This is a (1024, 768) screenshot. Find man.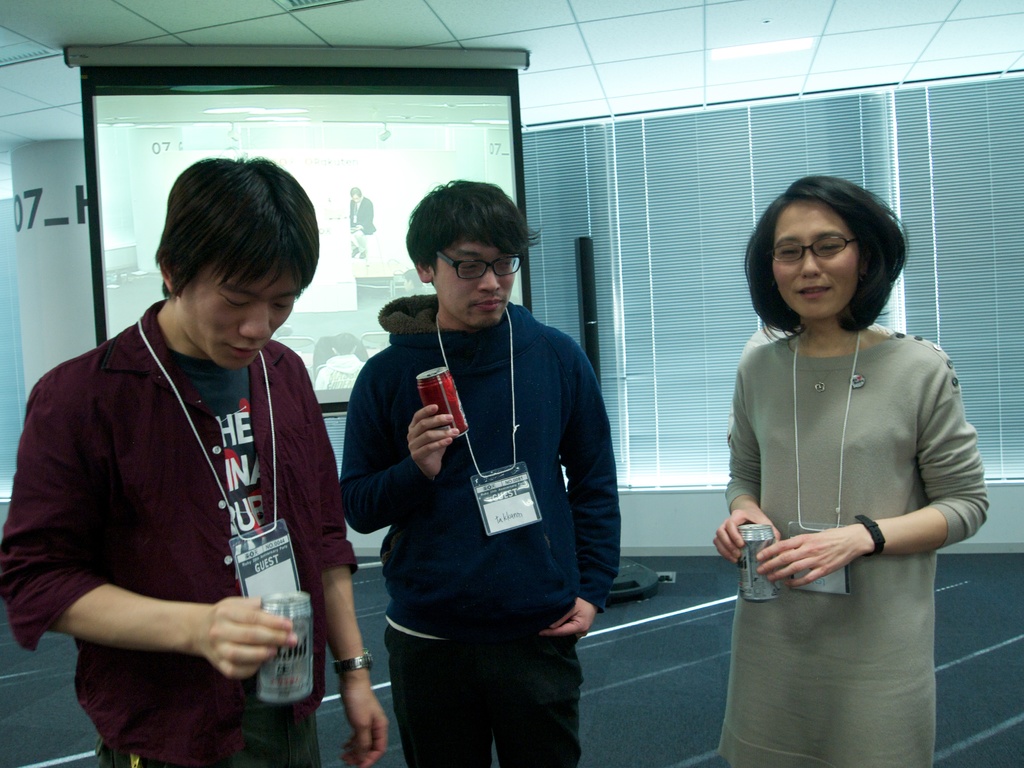
Bounding box: l=342, t=171, r=619, b=767.
